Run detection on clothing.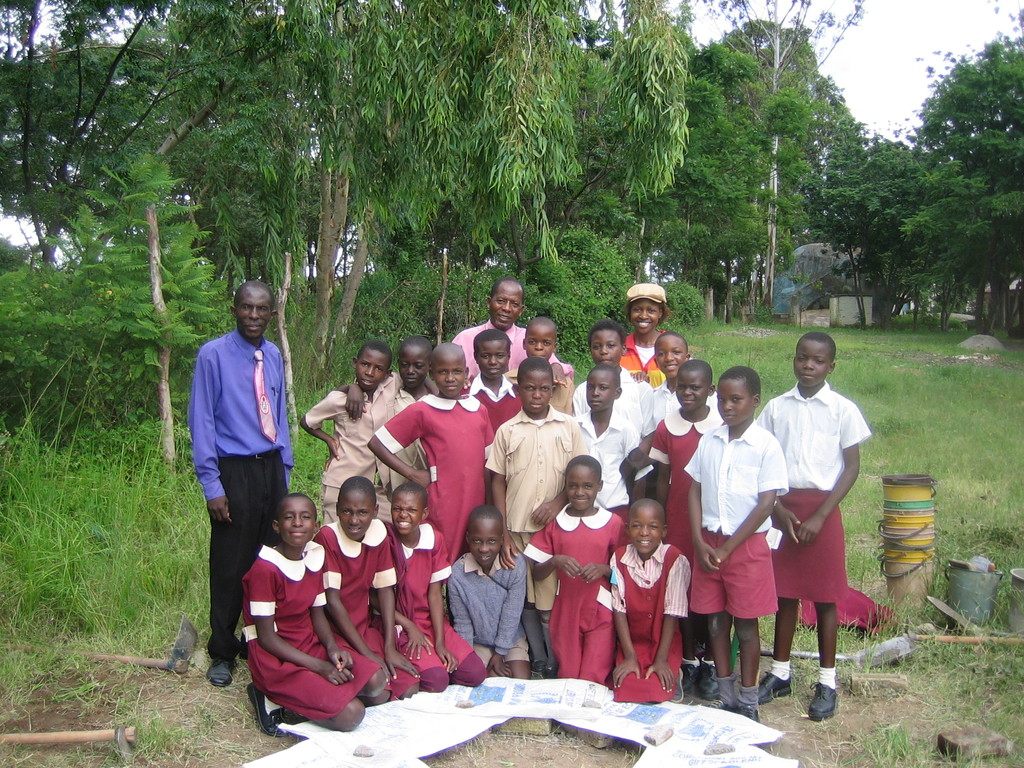
Result: (left=308, top=371, right=401, bottom=532).
